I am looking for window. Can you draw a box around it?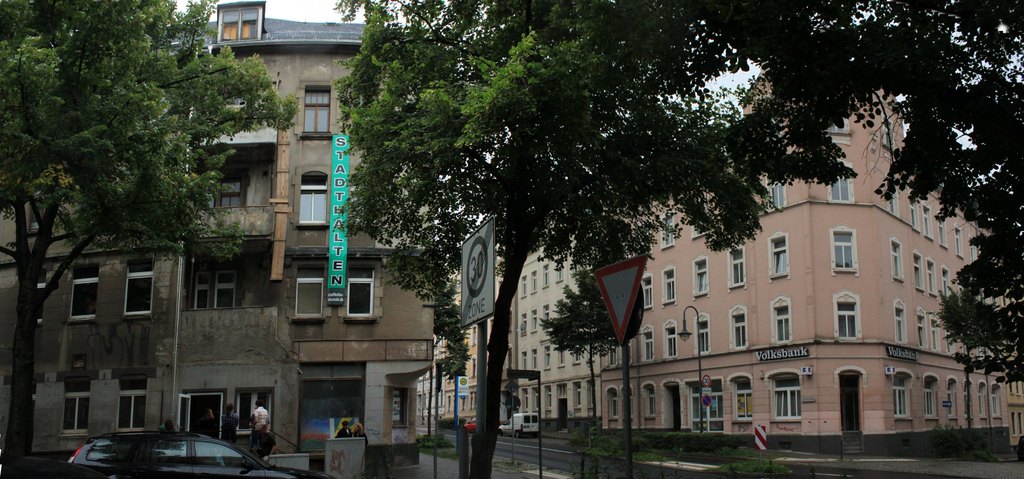
Sure, the bounding box is 941/270/950/298.
